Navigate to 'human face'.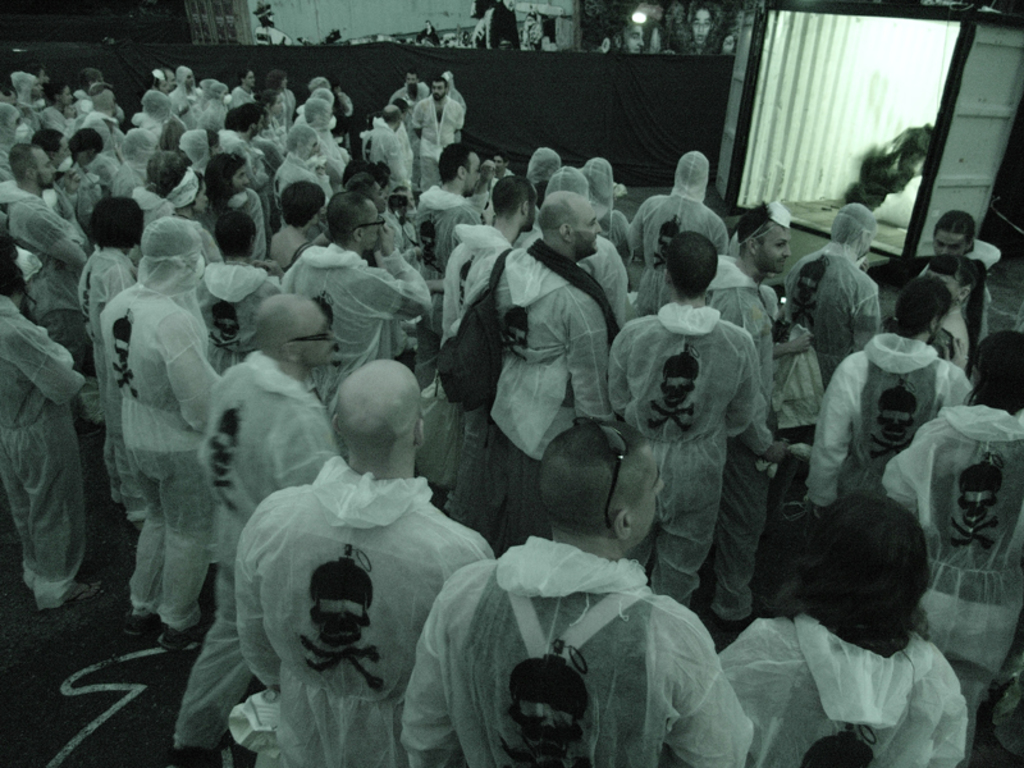
Navigation target: Rect(37, 150, 60, 191).
